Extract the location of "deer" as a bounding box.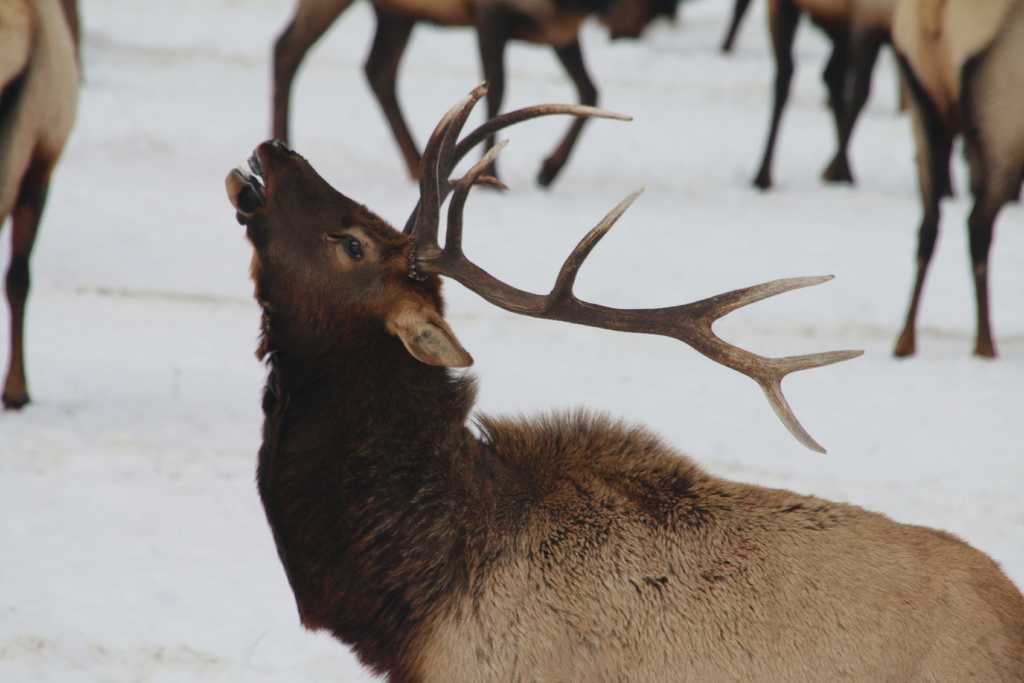
pyautogui.locateOnScreen(749, 0, 889, 188).
